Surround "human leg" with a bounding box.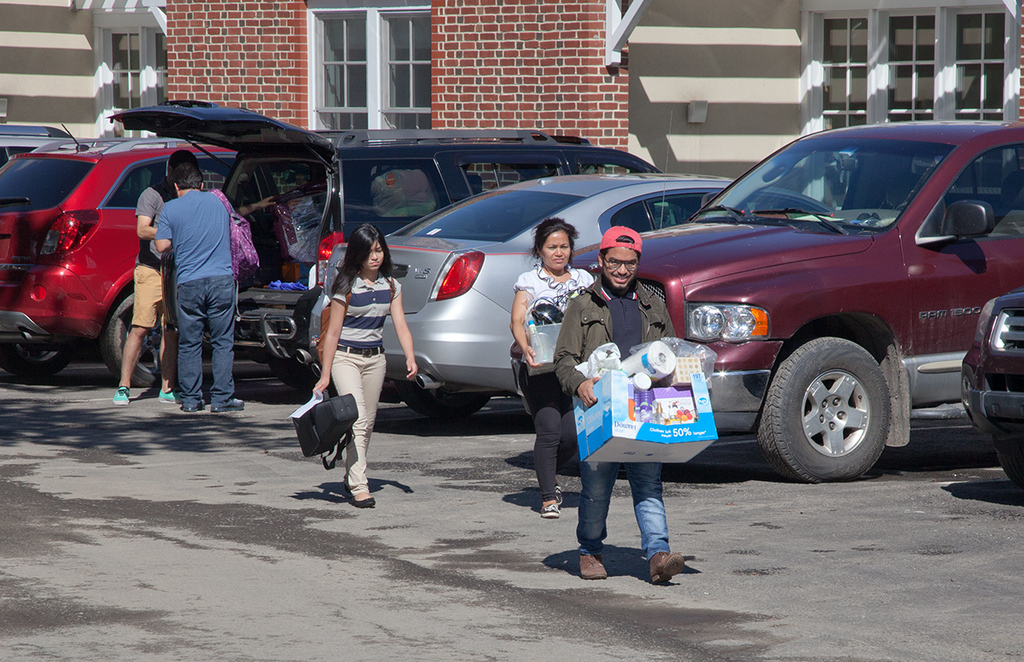
bbox(113, 266, 166, 405).
